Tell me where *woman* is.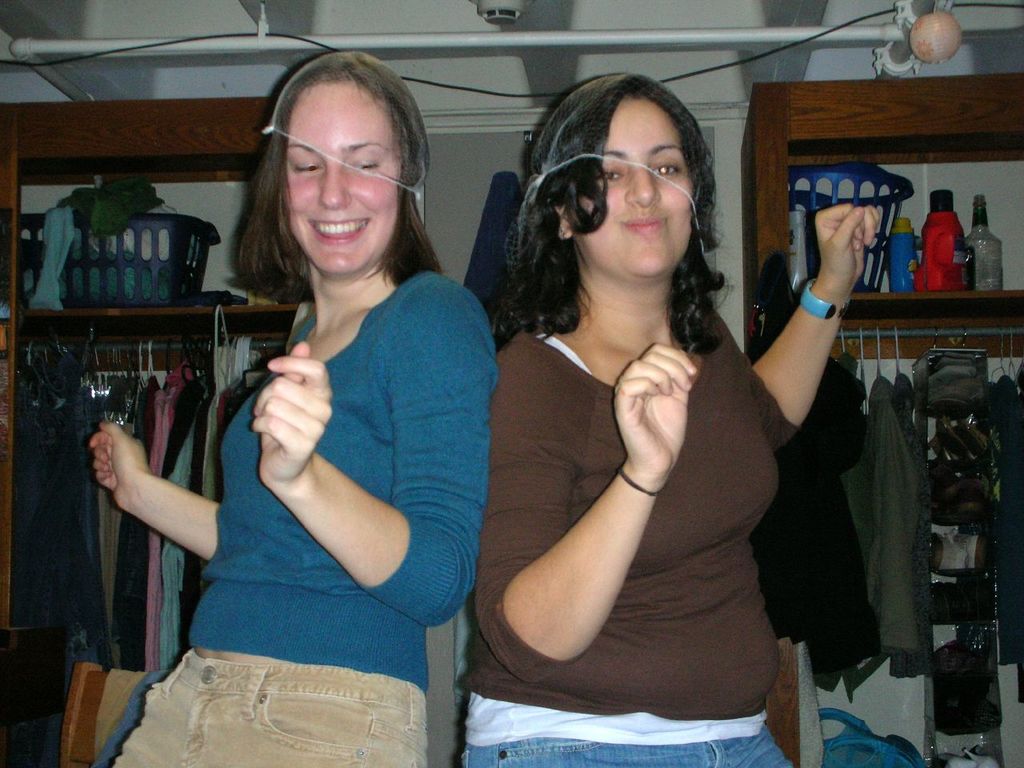
*woman* is at x1=461, y1=74, x2=877, y2=767.
